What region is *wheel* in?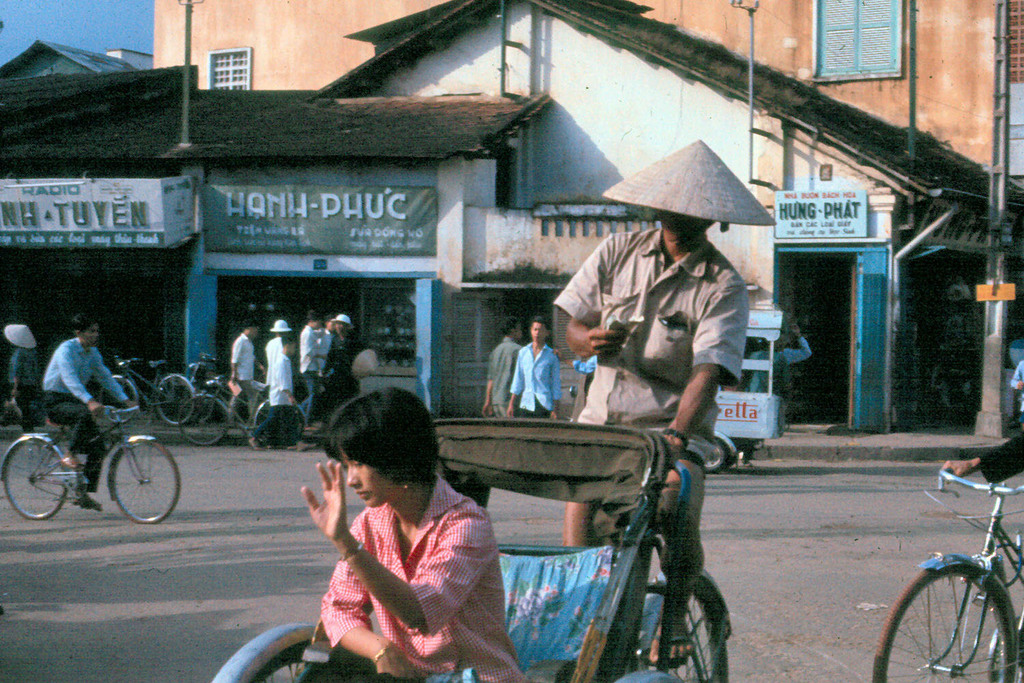
select_region(177, 389, 231, 449).
